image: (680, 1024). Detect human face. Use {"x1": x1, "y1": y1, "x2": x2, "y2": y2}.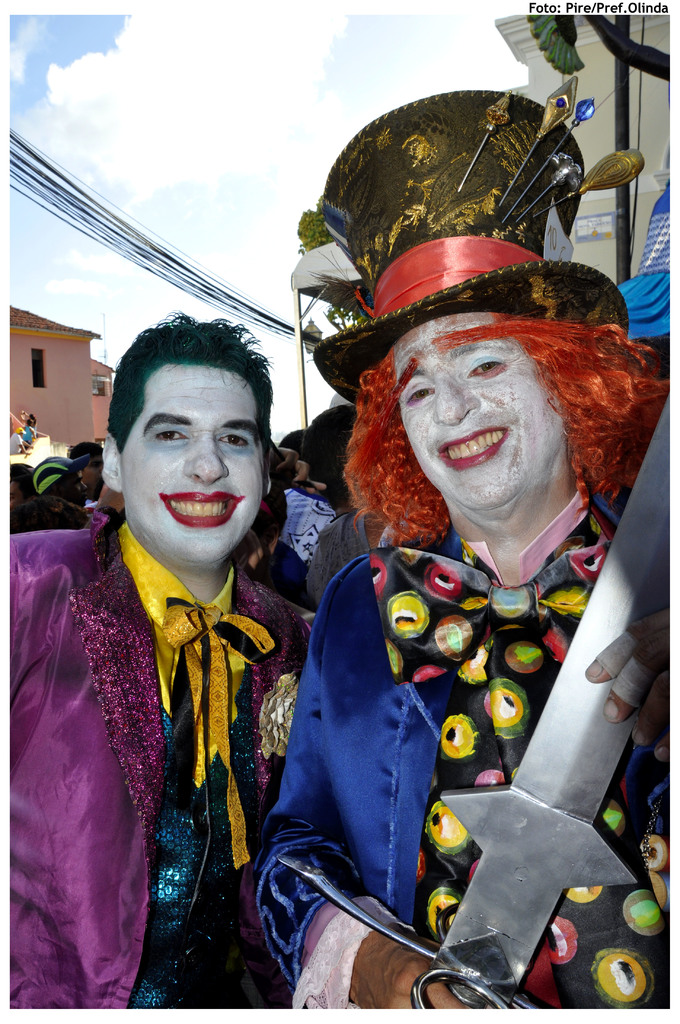
{"x1": 124, "y1": 364, "x2": 263, "y2": 564}.
